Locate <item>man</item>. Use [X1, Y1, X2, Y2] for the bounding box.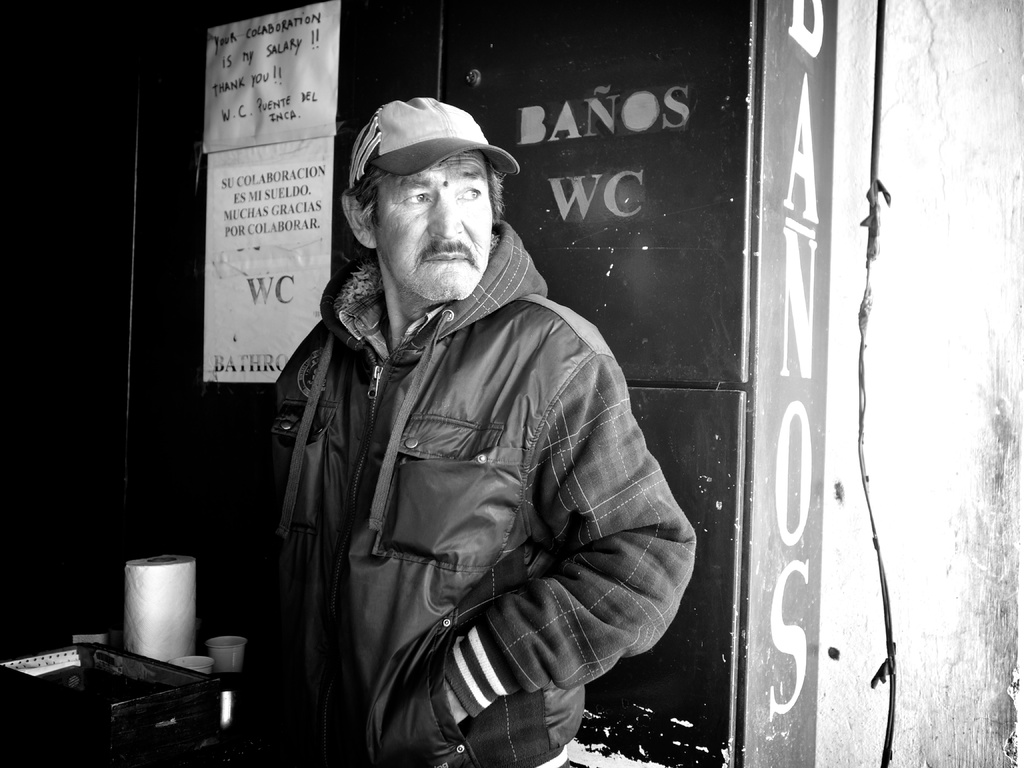
[245, 61, 691, 767].
